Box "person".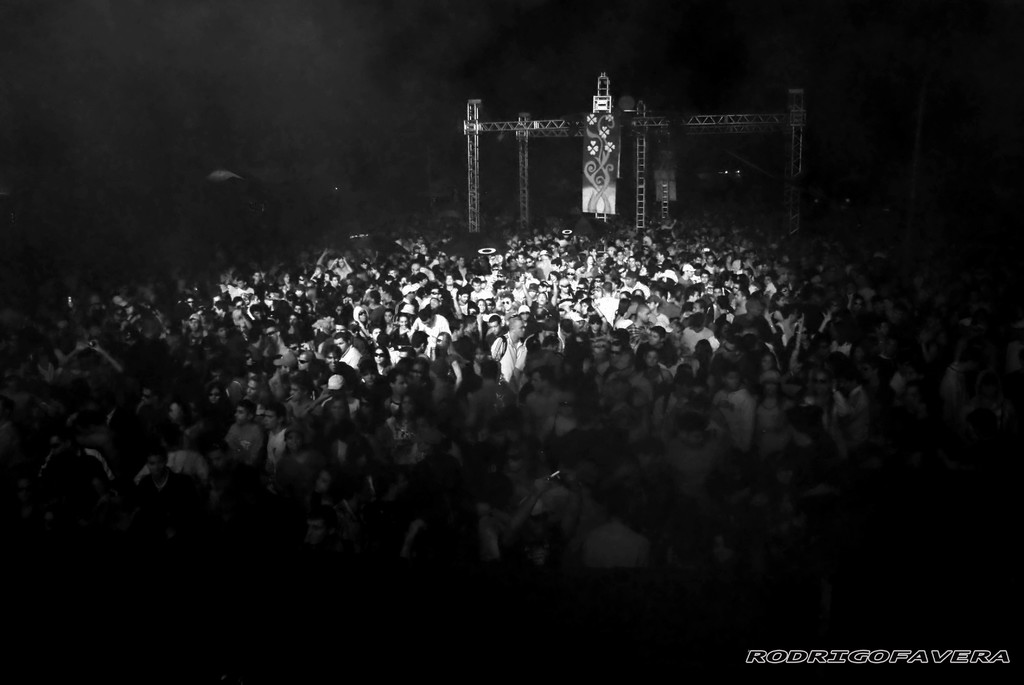
{"x1": 326, "y1": 403, "x2": 351, "y2": 447}.
